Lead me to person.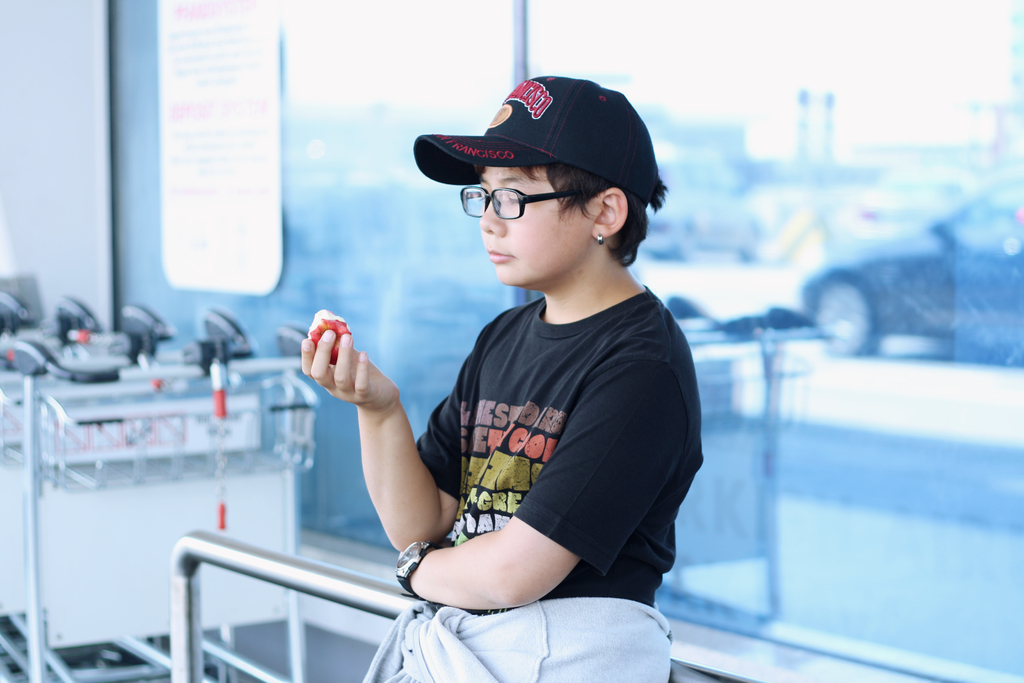
Lead to x1=300, y1=76, x2=704, y2=682.
